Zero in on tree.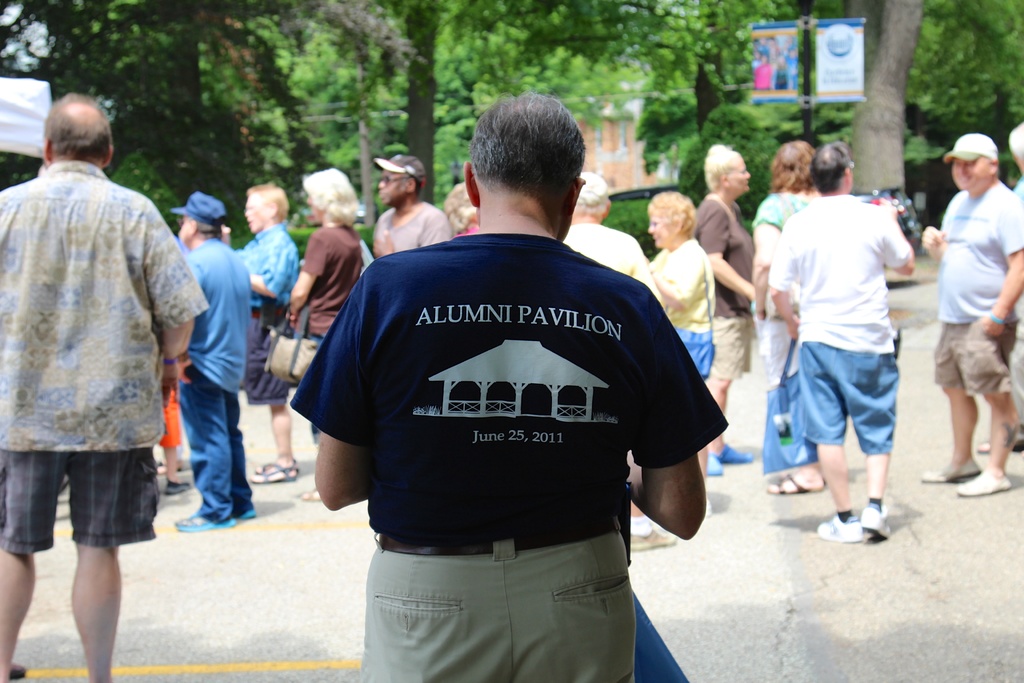
Zeroed in: Rect(636, 0, 768, 181).
